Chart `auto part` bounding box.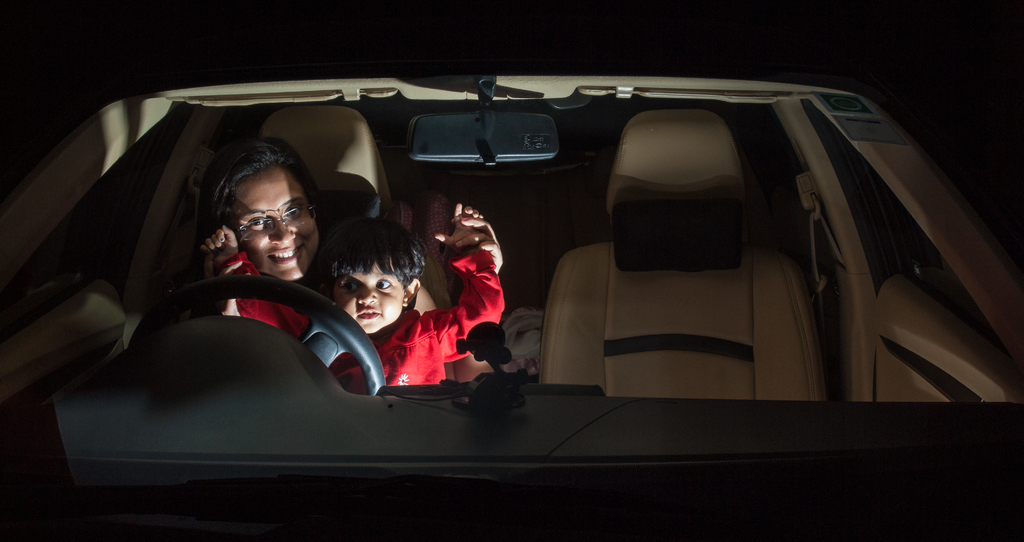
Charted: bbox=(129, 274, 385, 397).
